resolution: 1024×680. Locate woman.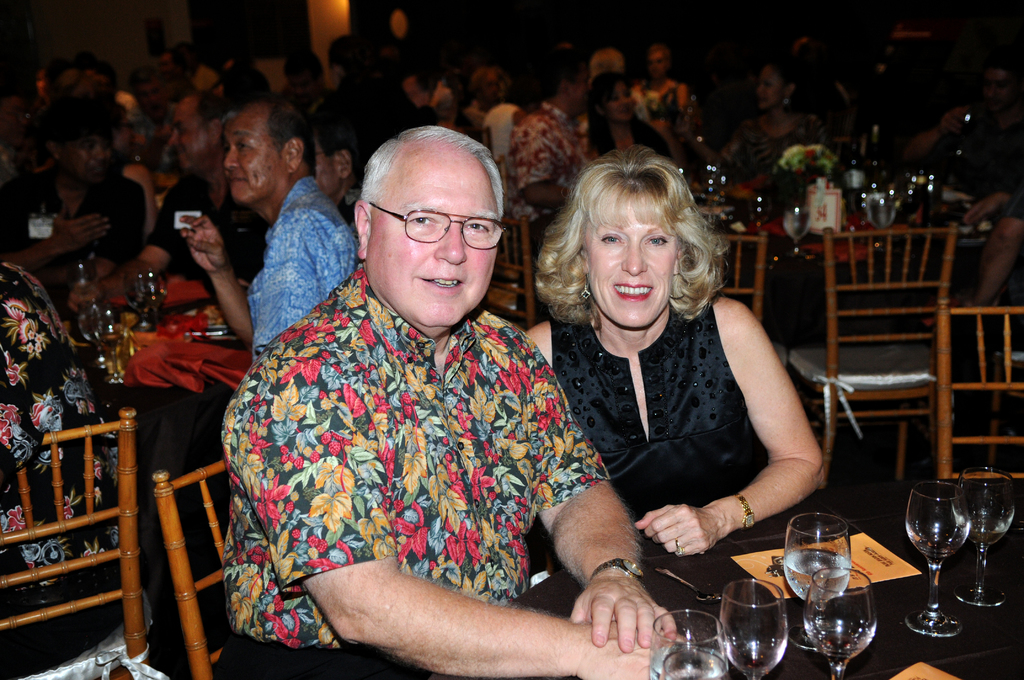
(x1=581, y1=71, x2=683, y2=169).
